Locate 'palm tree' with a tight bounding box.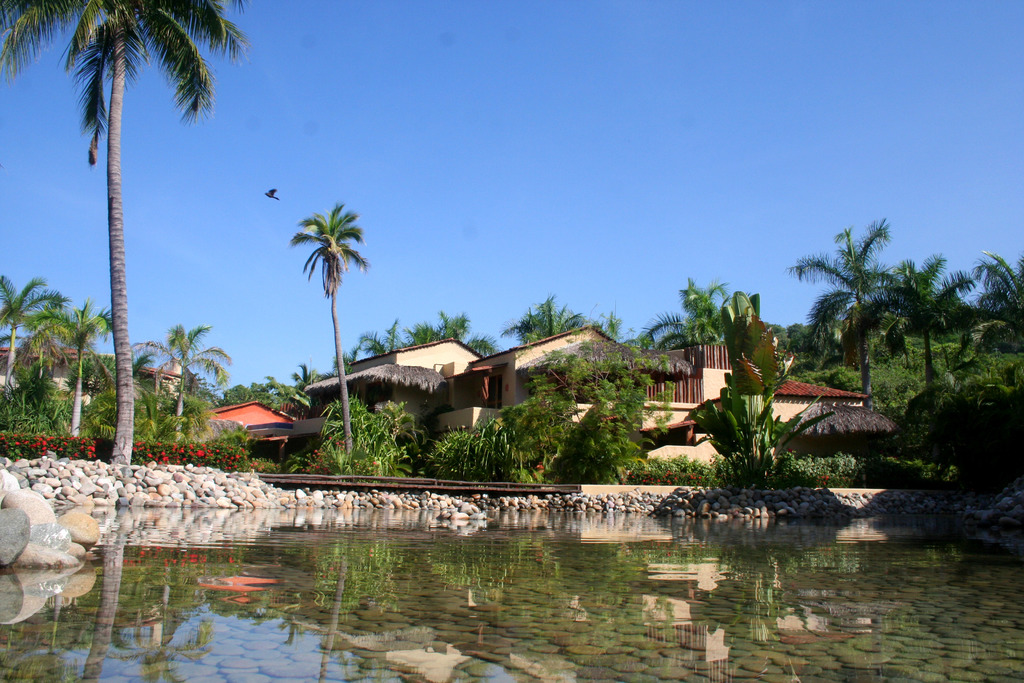
l=664, t=280, r=729, b=386.
